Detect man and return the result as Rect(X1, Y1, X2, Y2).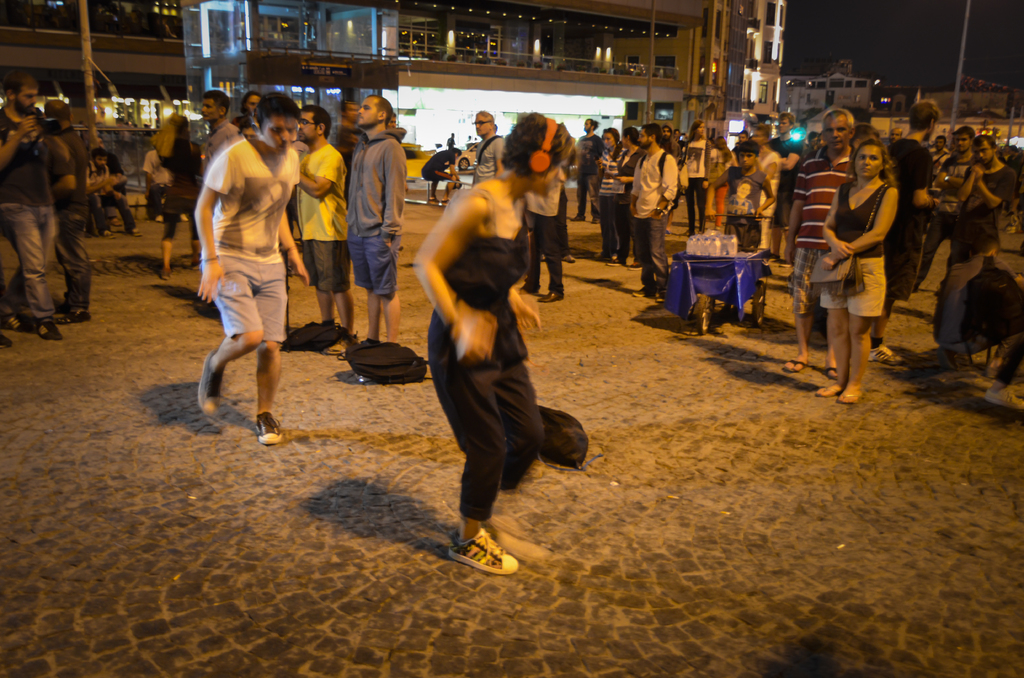
Rect(200, 89, 241, 168).
